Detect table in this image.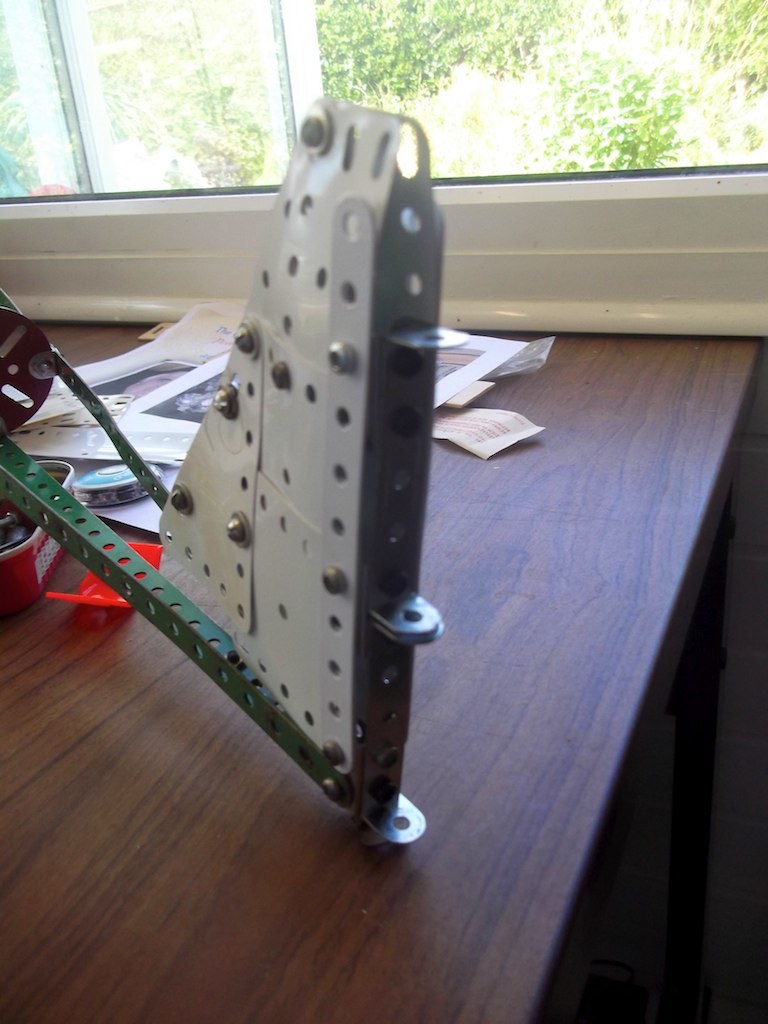
Detection: (left=2, top=263, right=767, bottom=1023).
